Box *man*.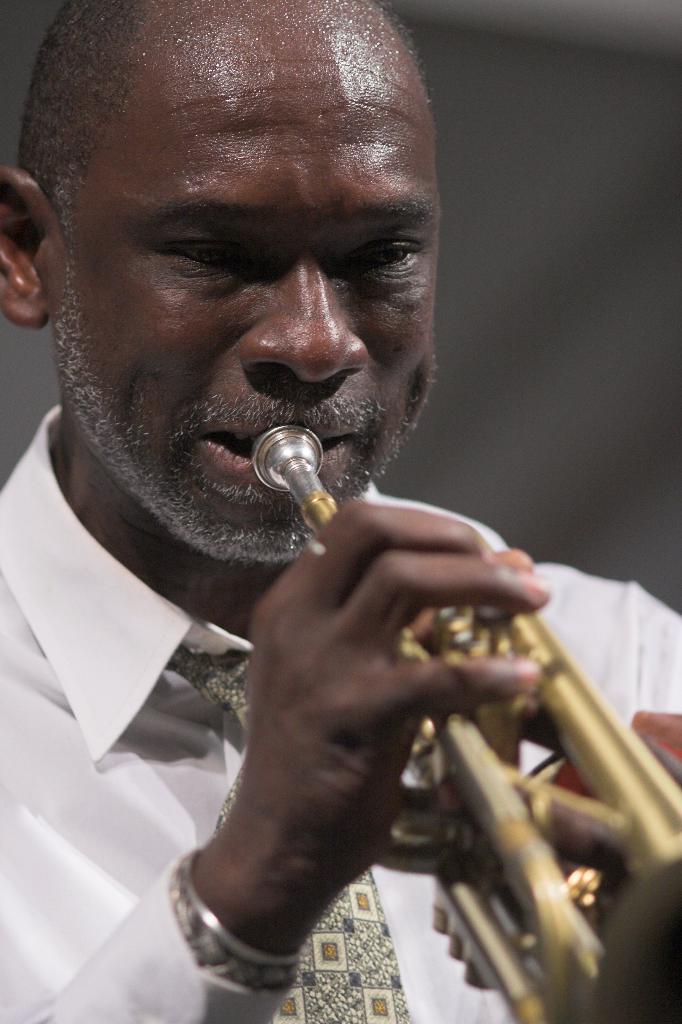
bbox=(4, 28, 626, 993).
